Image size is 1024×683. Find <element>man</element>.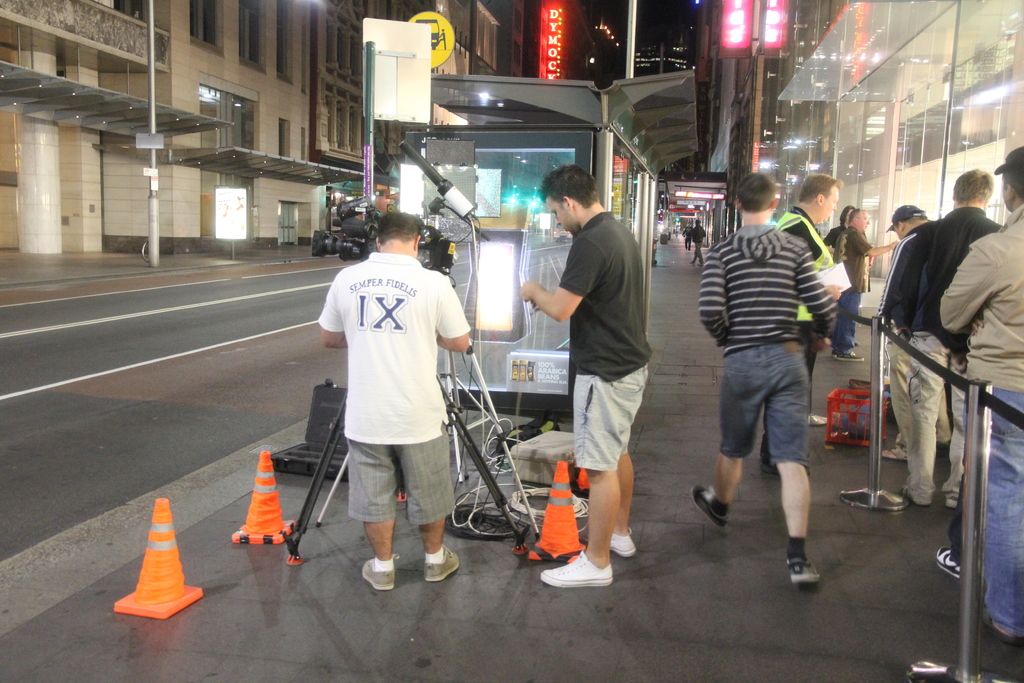
bbox=[300, 194, 474, 591].
